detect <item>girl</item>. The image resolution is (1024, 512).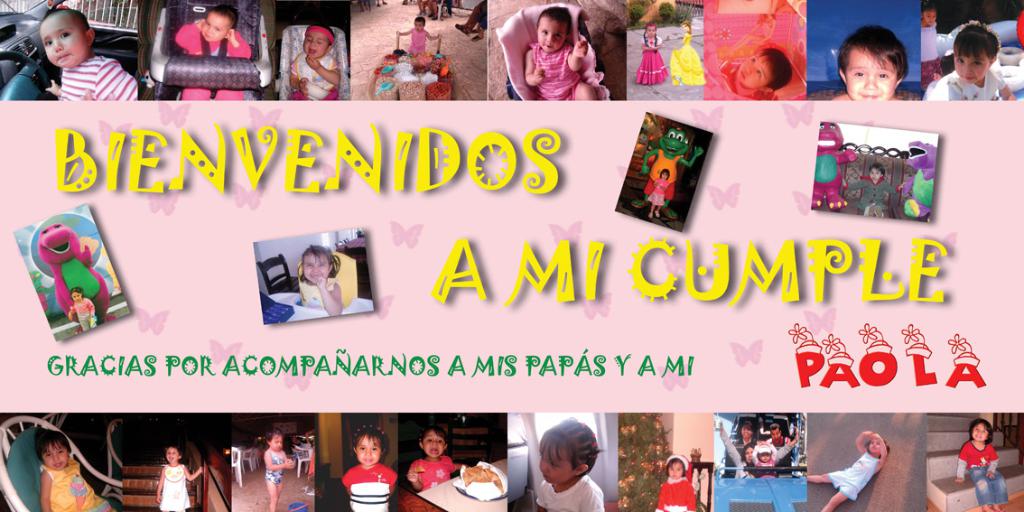
[937,21,1011,100].
